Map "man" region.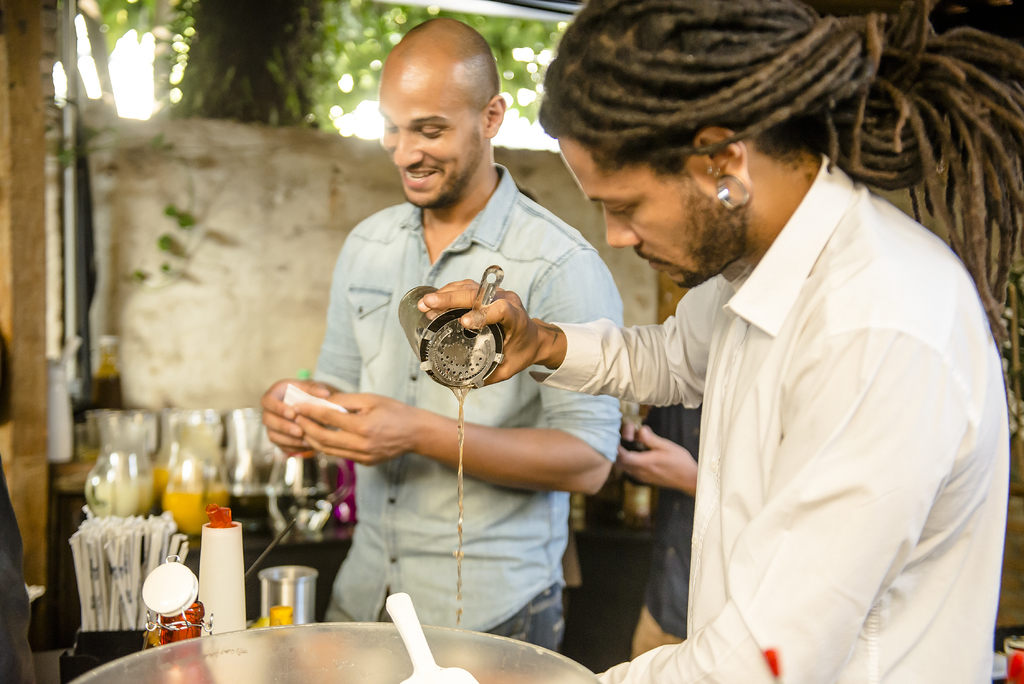
Mapped to 602:402:704:662.
